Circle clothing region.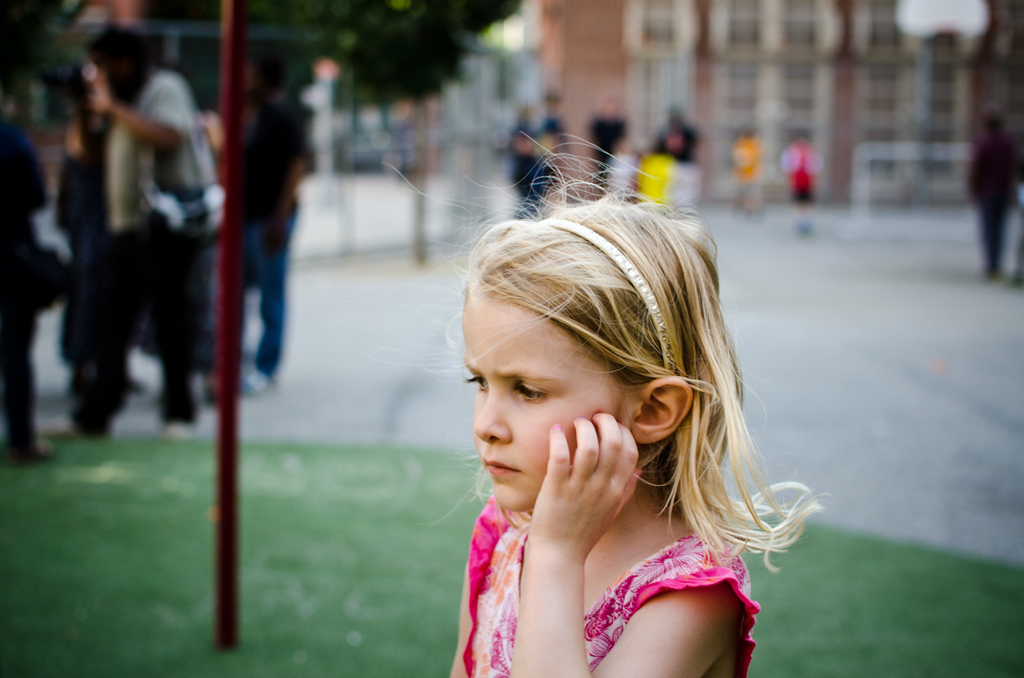
Region: 0:110:49:438.
